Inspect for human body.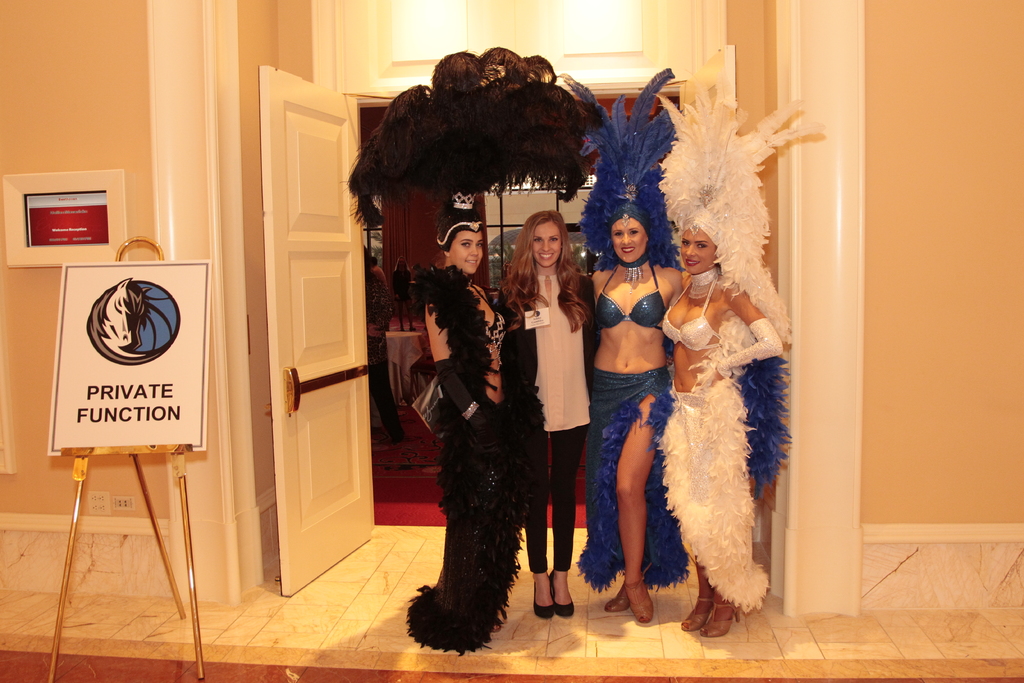
Inspection: bbox=(369, 266, 387, 285).
